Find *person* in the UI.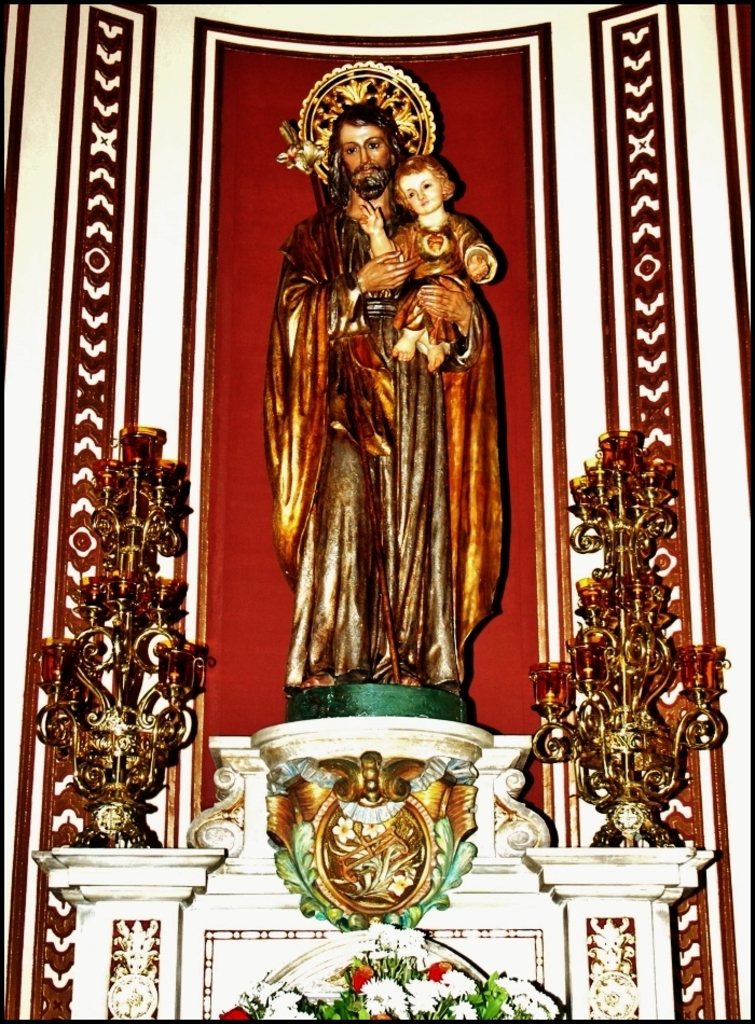
UI element at 262 103 506 687.
